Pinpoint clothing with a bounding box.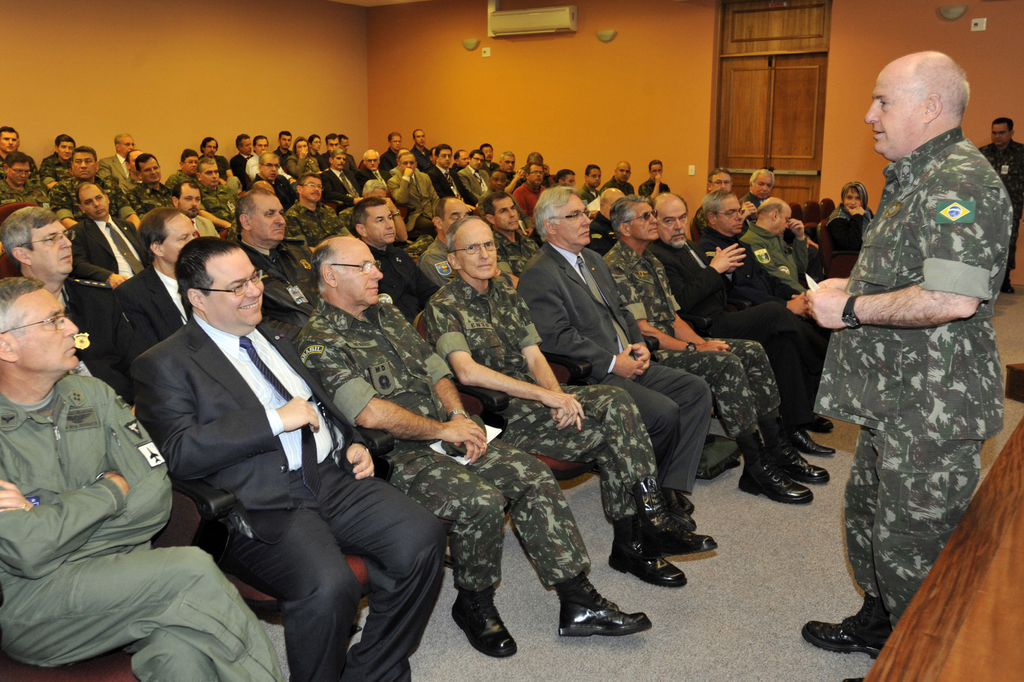
BBox(318, 165, 373, 212).
